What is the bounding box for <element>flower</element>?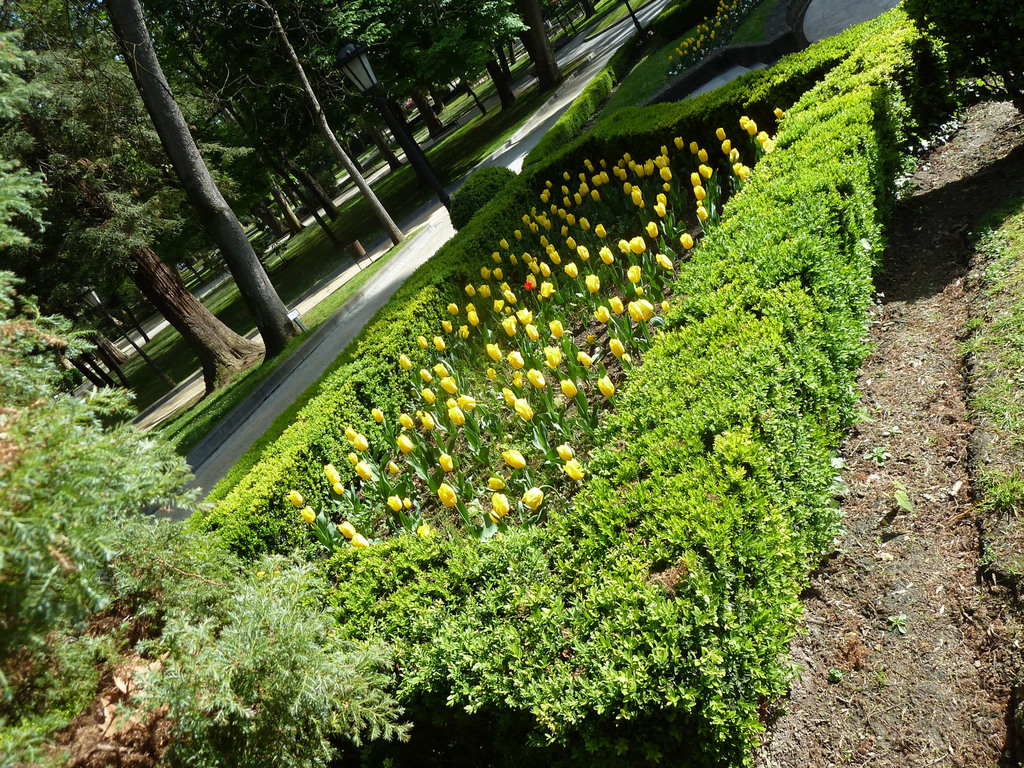
x1=625, y1=262, x2=640, y2=282.
